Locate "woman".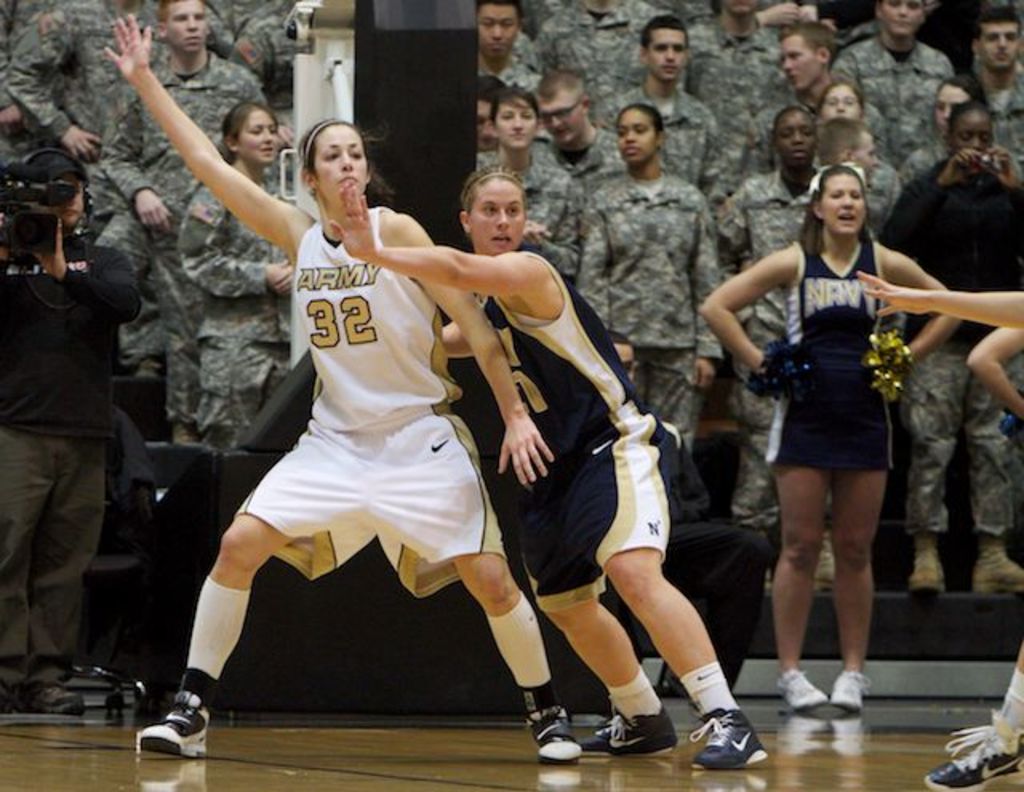
Bounding box: box(96, 19, 589, 763).
